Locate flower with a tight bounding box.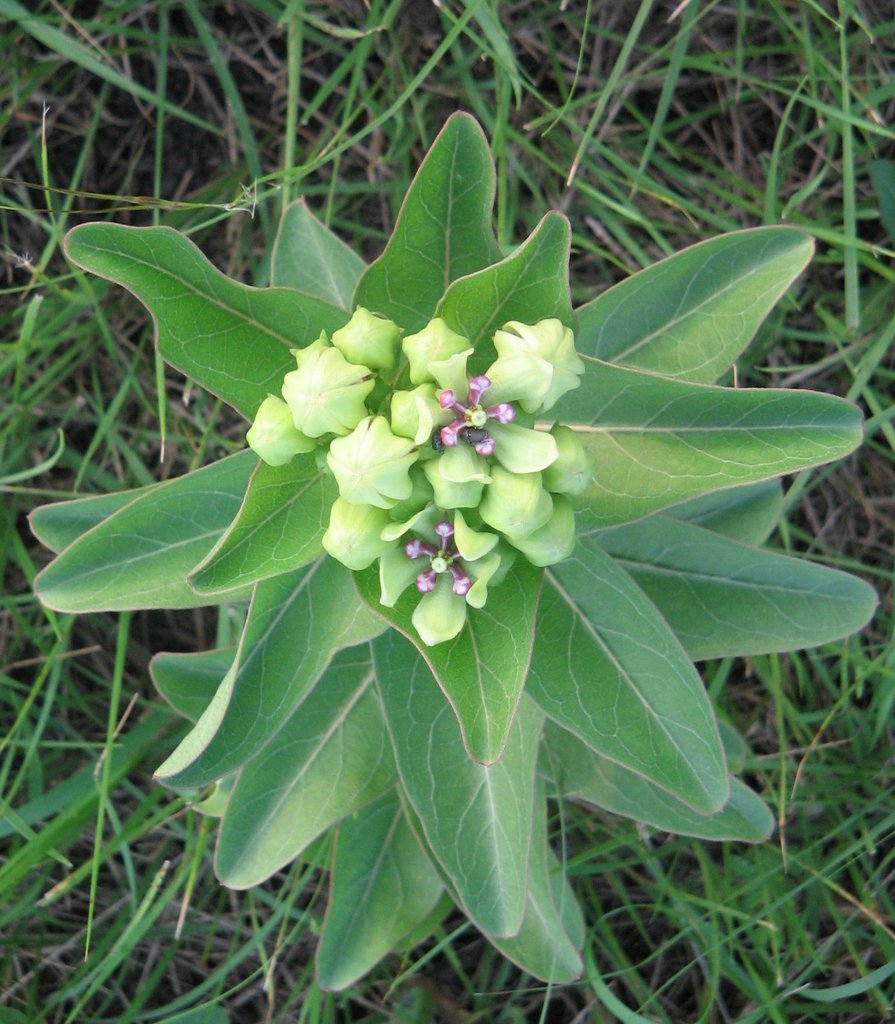
[x1=442, y1=366, x2=522, y2=462].
